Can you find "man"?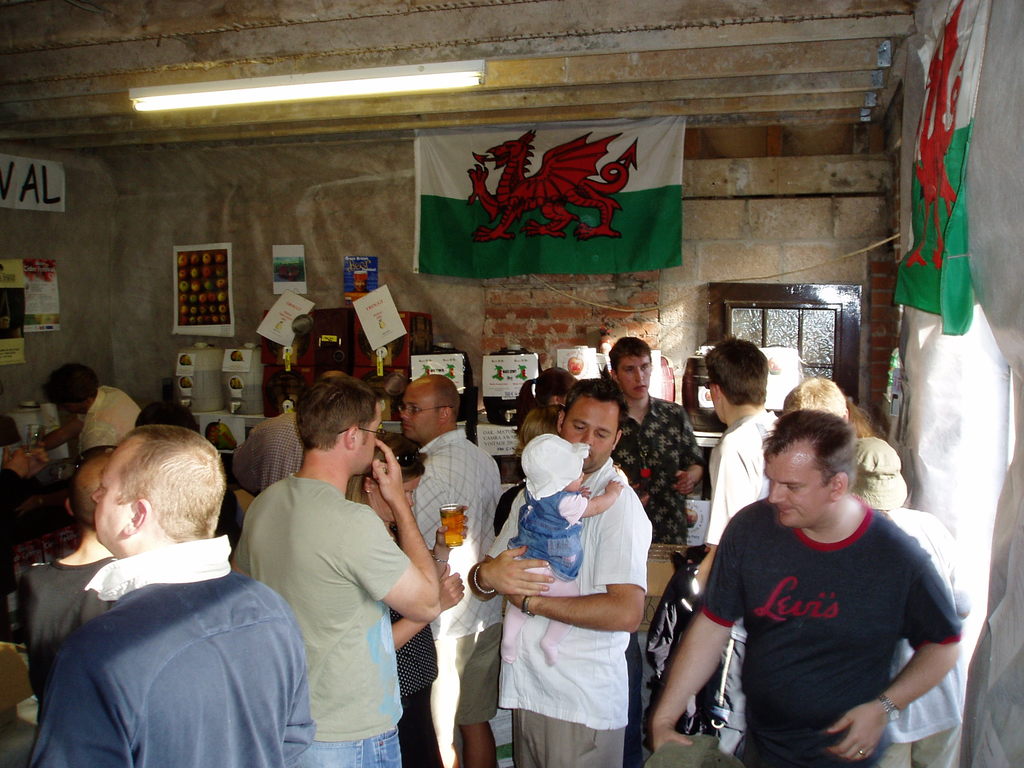
Yes, bounding box: box=[16, 417, 322, 765].
